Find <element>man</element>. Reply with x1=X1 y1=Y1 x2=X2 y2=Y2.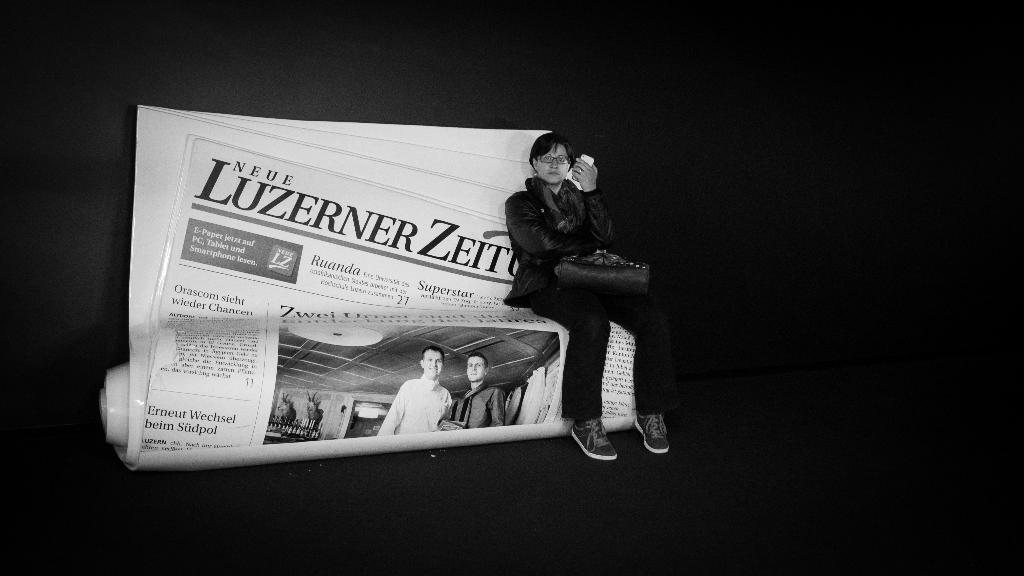
x1=439 y1=356 x2=509 y2=423.
